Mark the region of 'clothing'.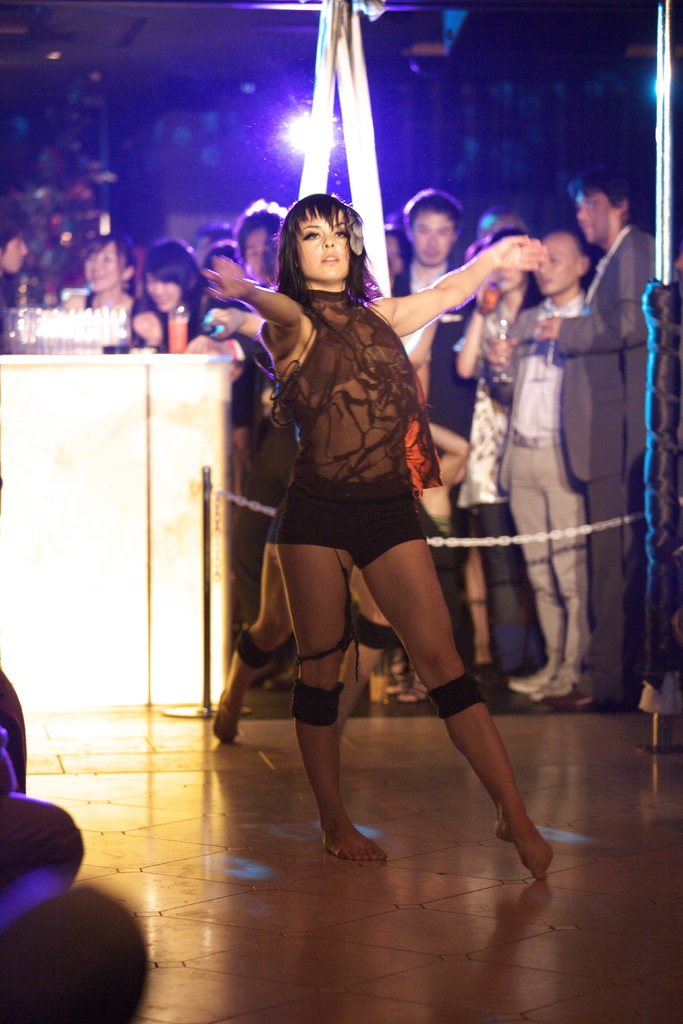
Region: {"x1": 494, "y1": 289, "x2": 592, "y2": 662}.
